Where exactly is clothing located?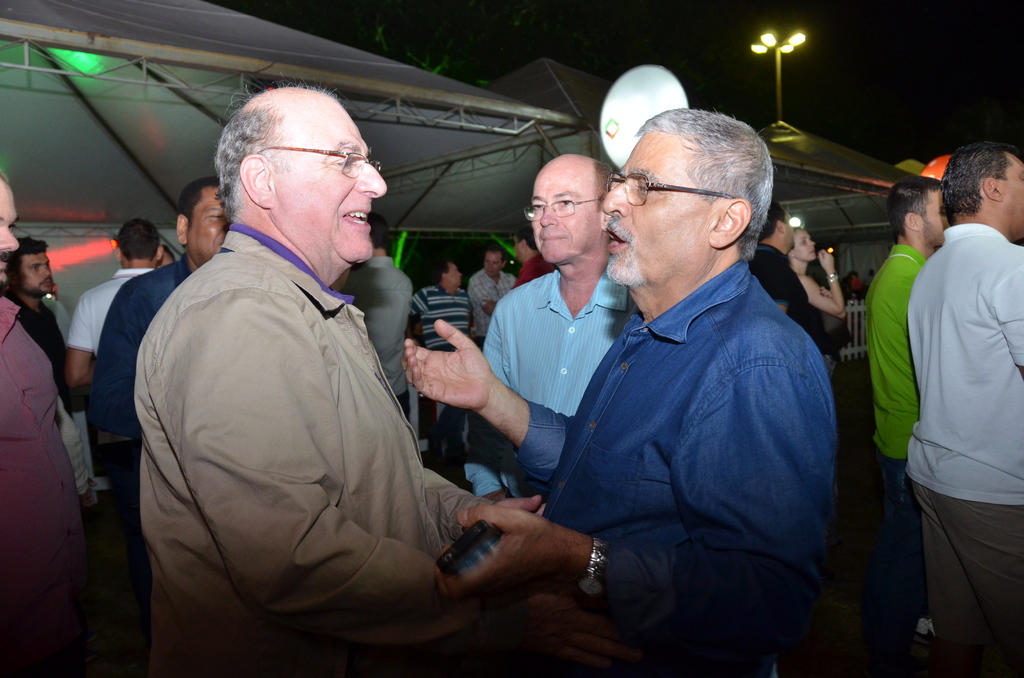
Its bounding box is crop(406, 285, 467, 352).
